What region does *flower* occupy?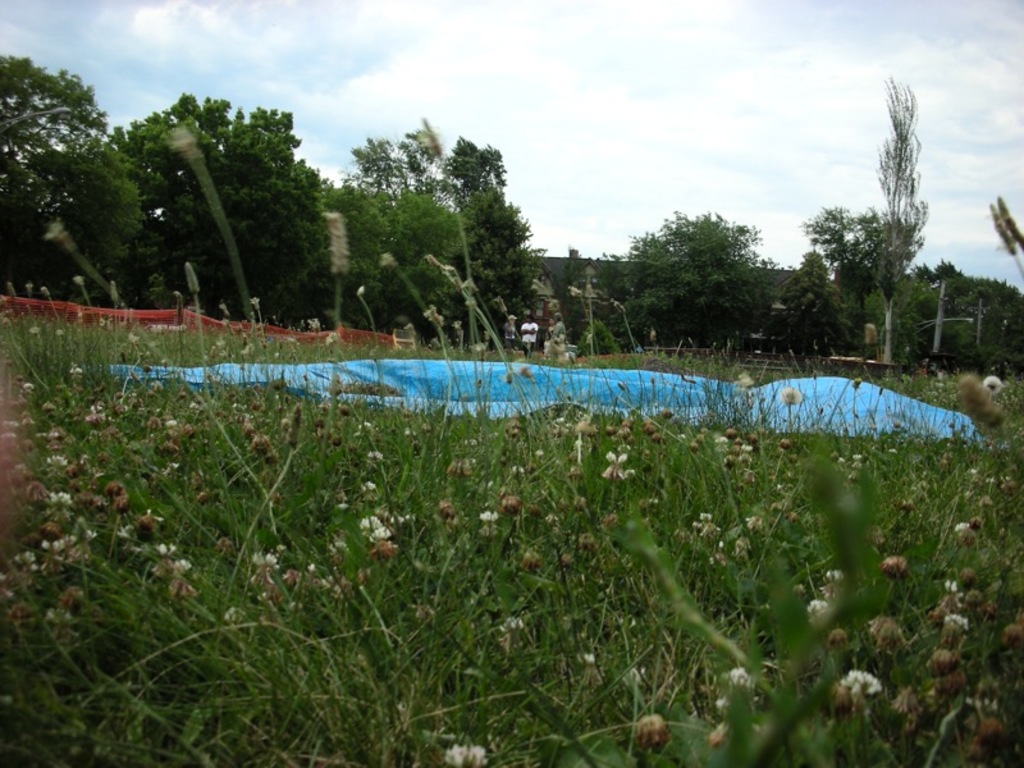
945/613/979/634.
